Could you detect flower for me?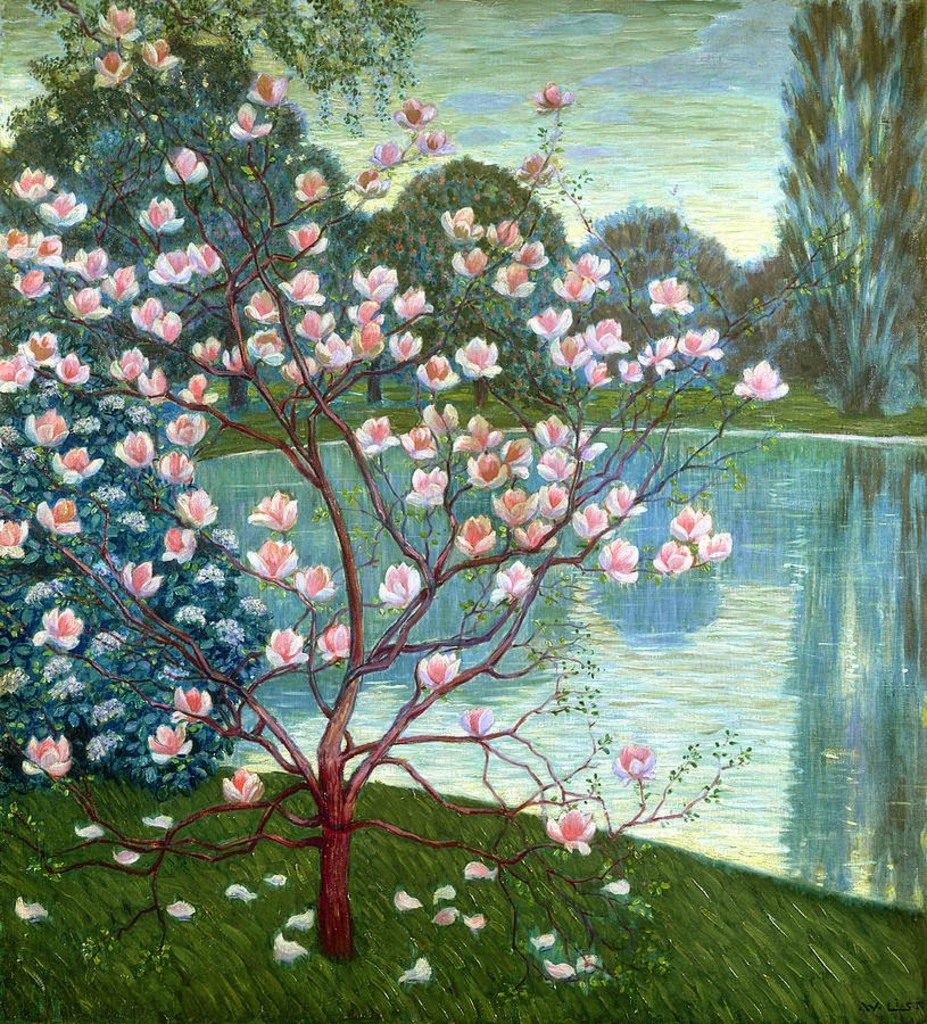
Detection result: {"left": 97, "top": 0, "right": 139, "bottom": 46}.
